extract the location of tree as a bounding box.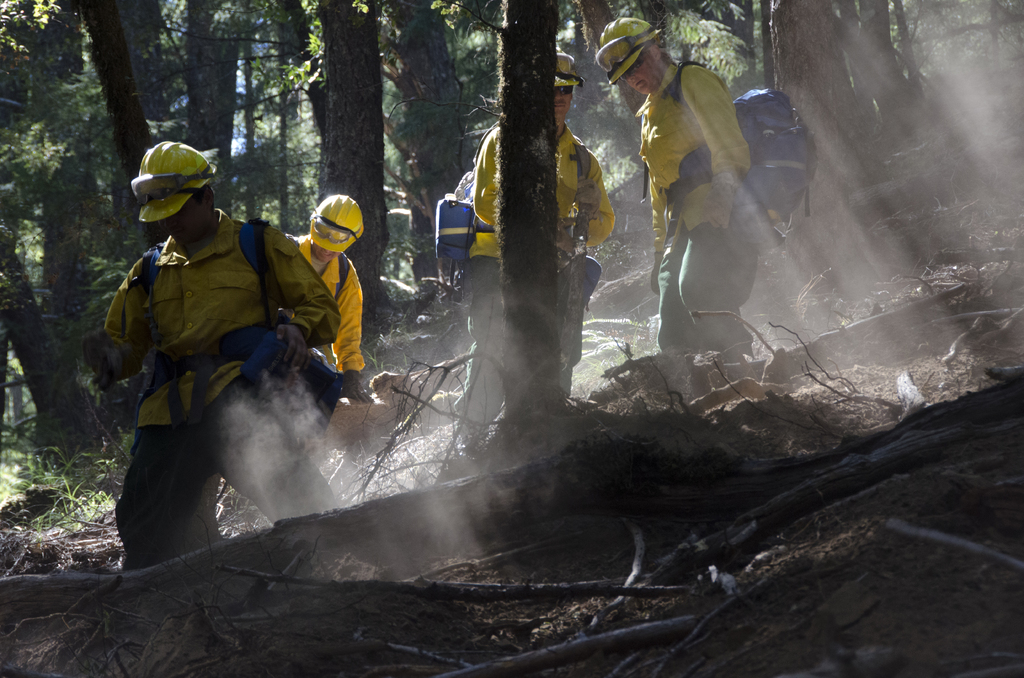
crop(296, 0, 379, 350).
